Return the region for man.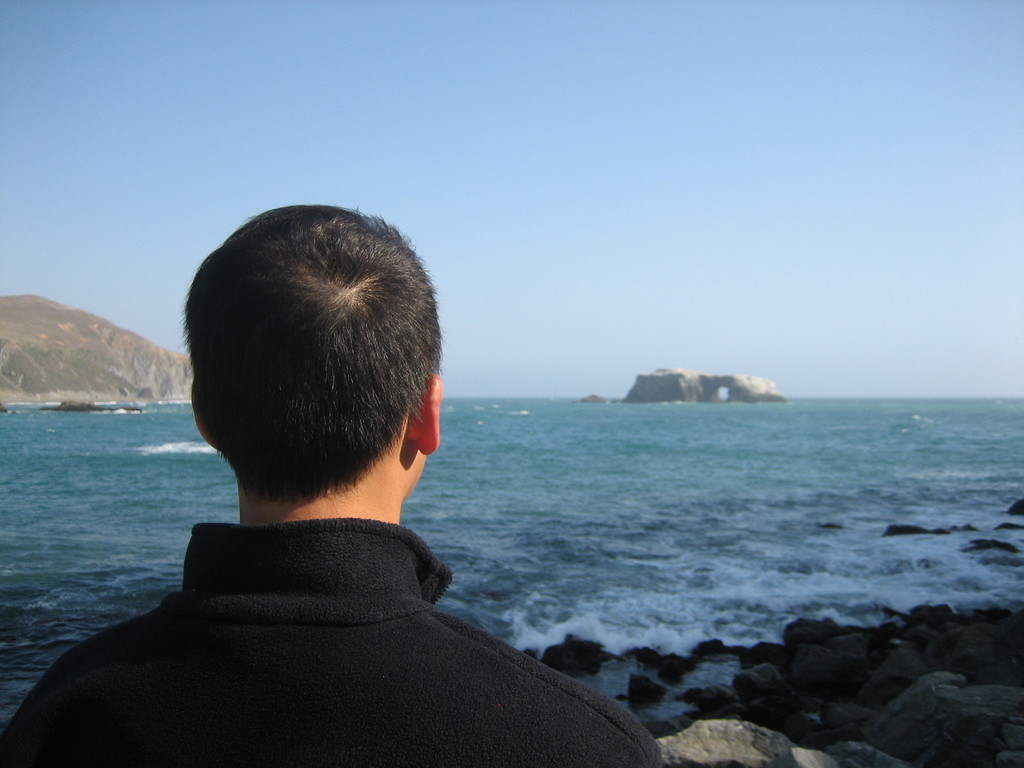
{"left": 81, "top": 217, "right": 665, "bottom": 744}.
